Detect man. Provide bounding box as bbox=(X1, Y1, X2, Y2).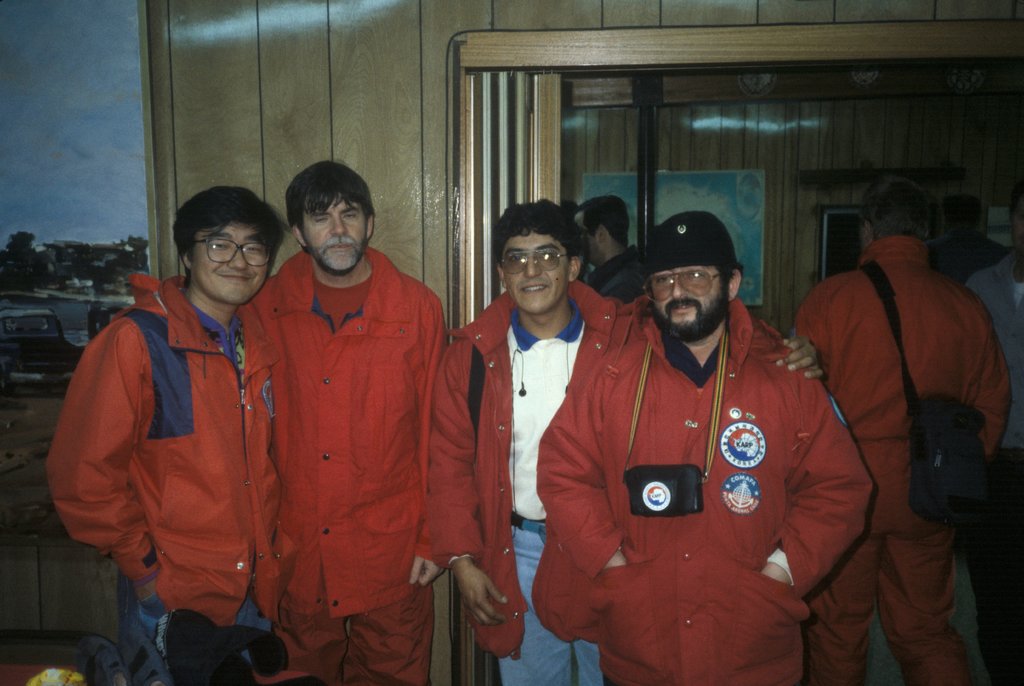
bbox=(961, 239, 1023, 685).
